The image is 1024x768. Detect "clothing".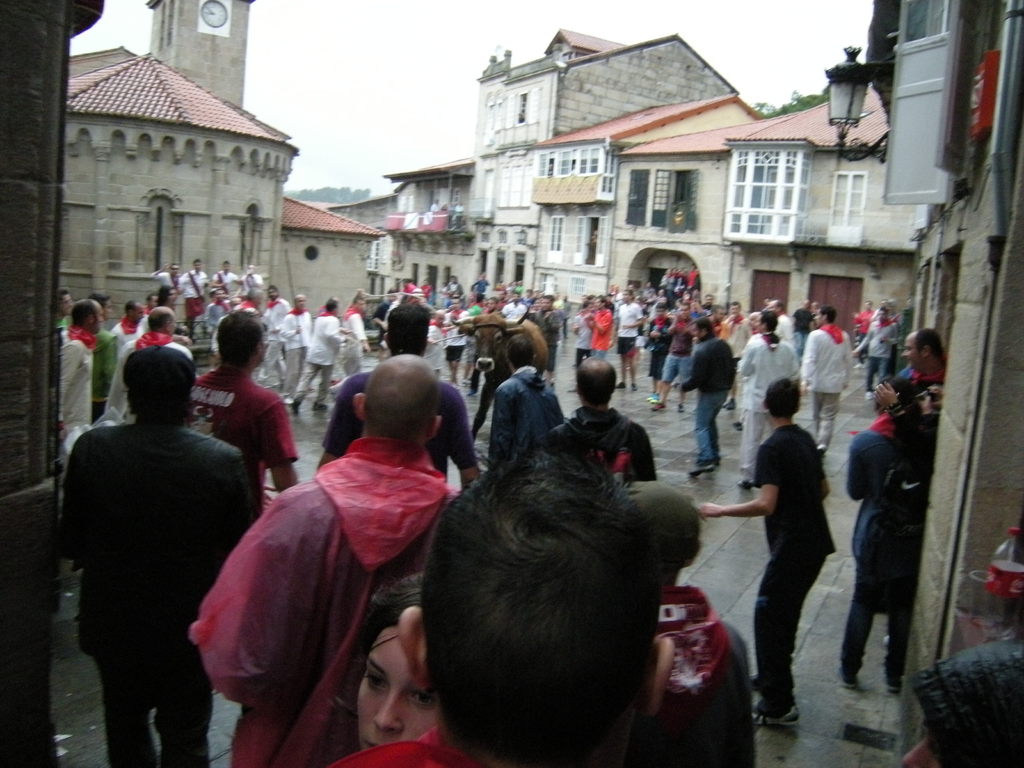
Detection: rect(113, 341, 191, 431).
